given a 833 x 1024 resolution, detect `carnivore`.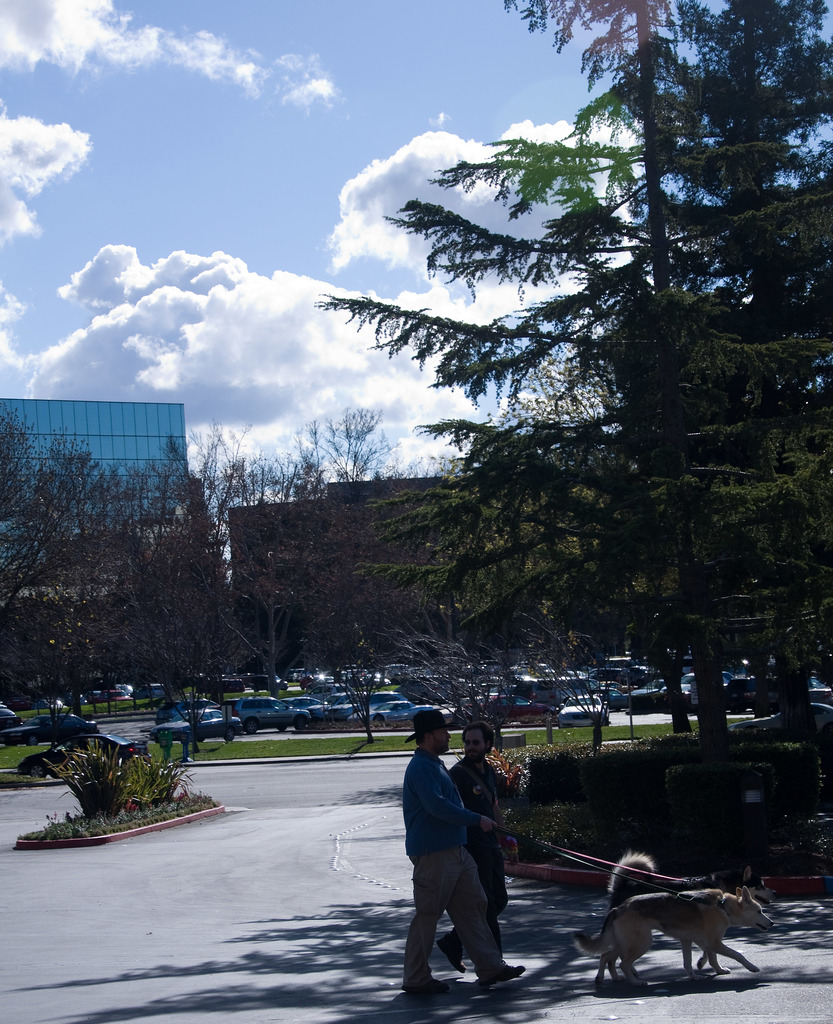
<bbox>565, 852, 775, 989</bbox>.
